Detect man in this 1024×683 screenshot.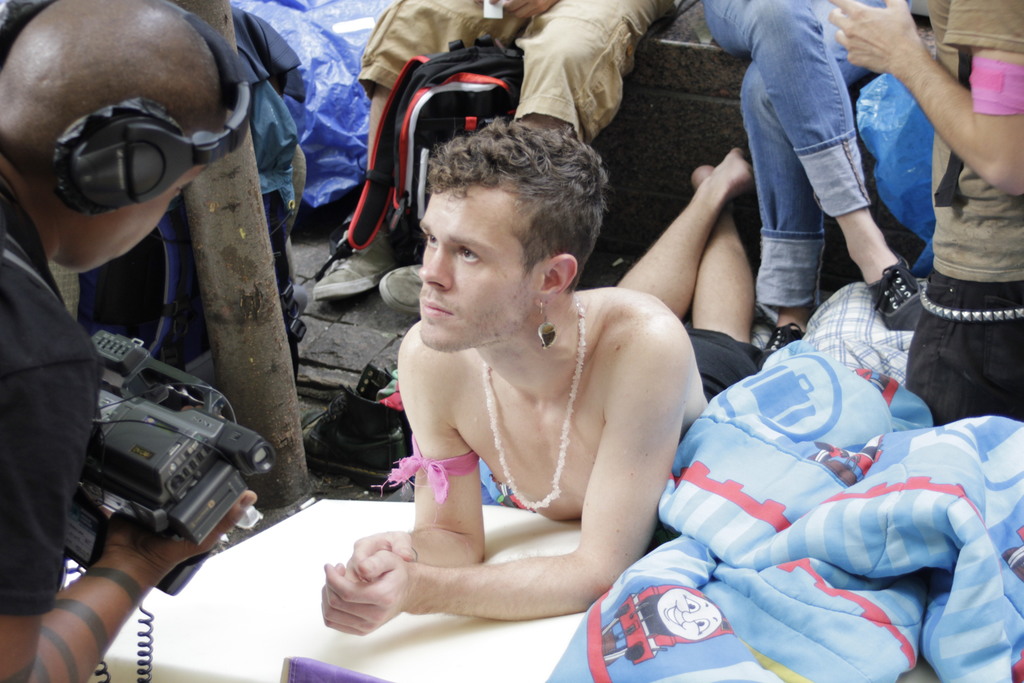
Detection: select_region(828, 0, 1023, 431).
